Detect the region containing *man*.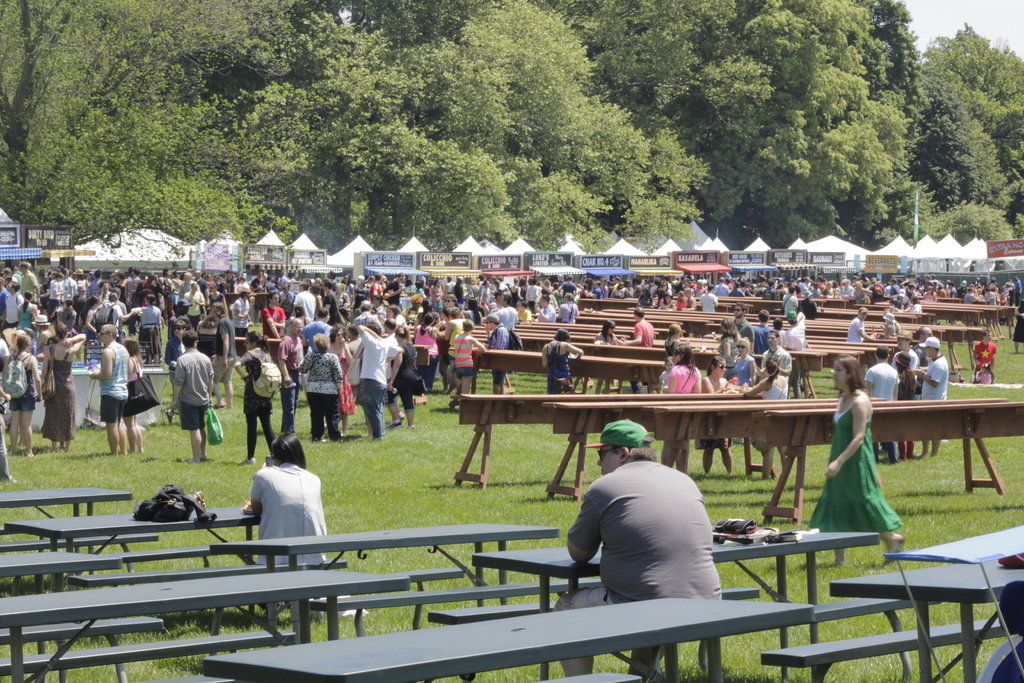
l=863, t=344, r=901, b=463.
